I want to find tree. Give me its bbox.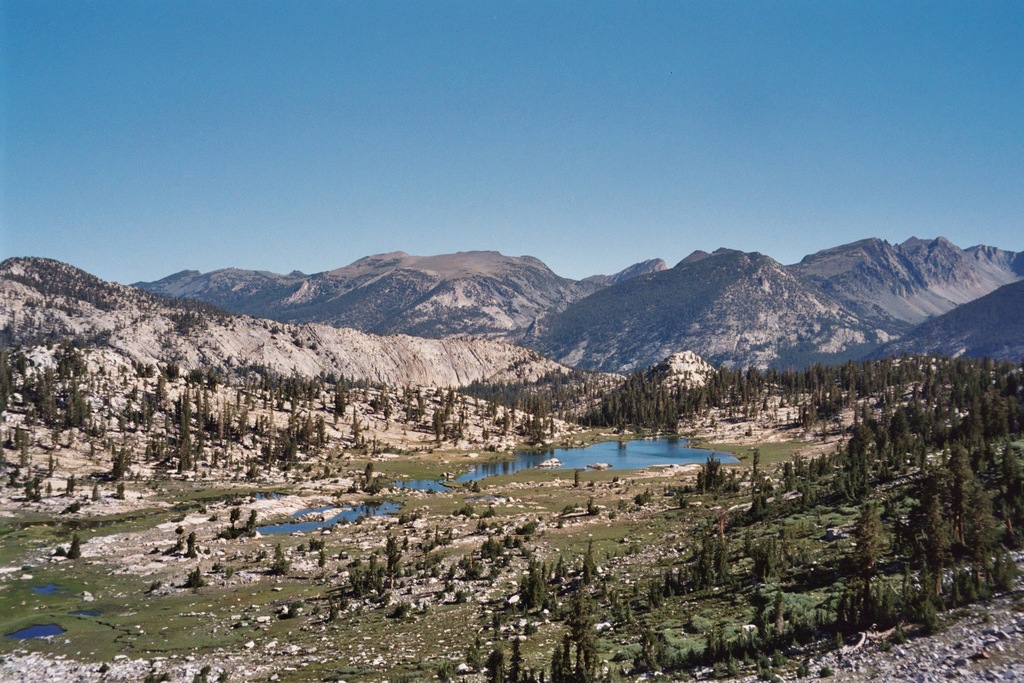
select_region(521, 667, 535, 682).
